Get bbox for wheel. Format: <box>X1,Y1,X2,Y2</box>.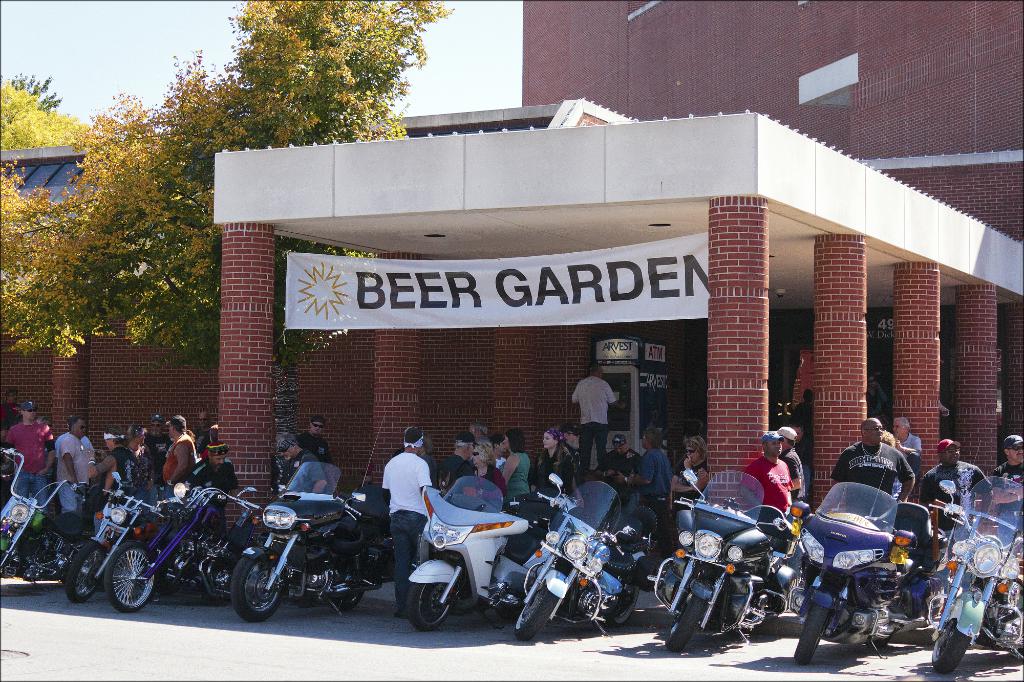
<box>215,564,286,628</box>.
